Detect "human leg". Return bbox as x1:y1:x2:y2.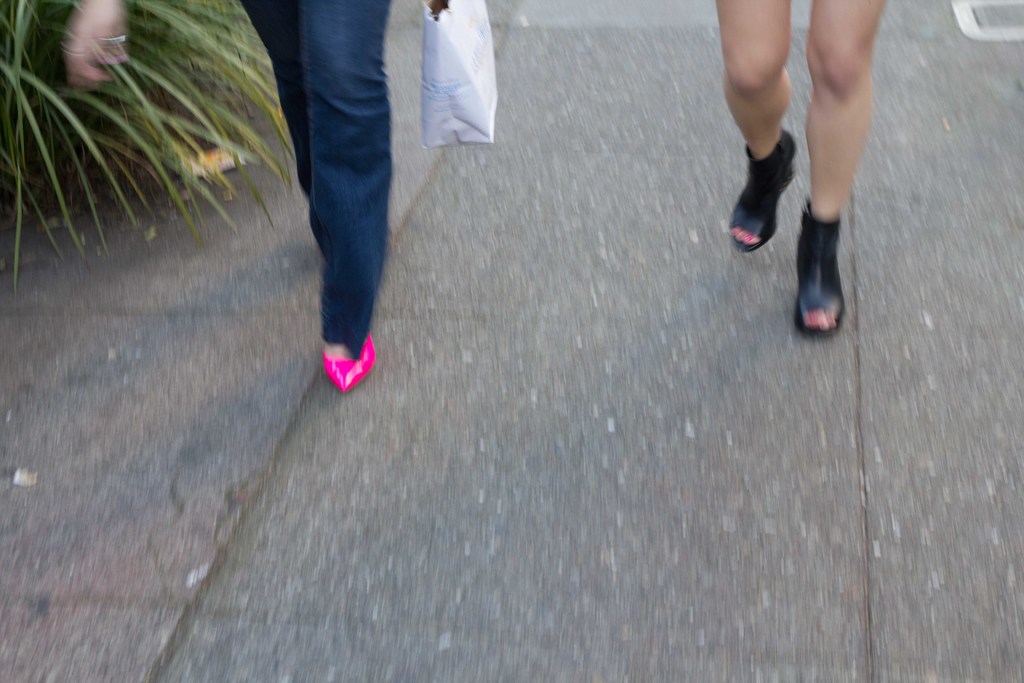
719:0:797:258.
